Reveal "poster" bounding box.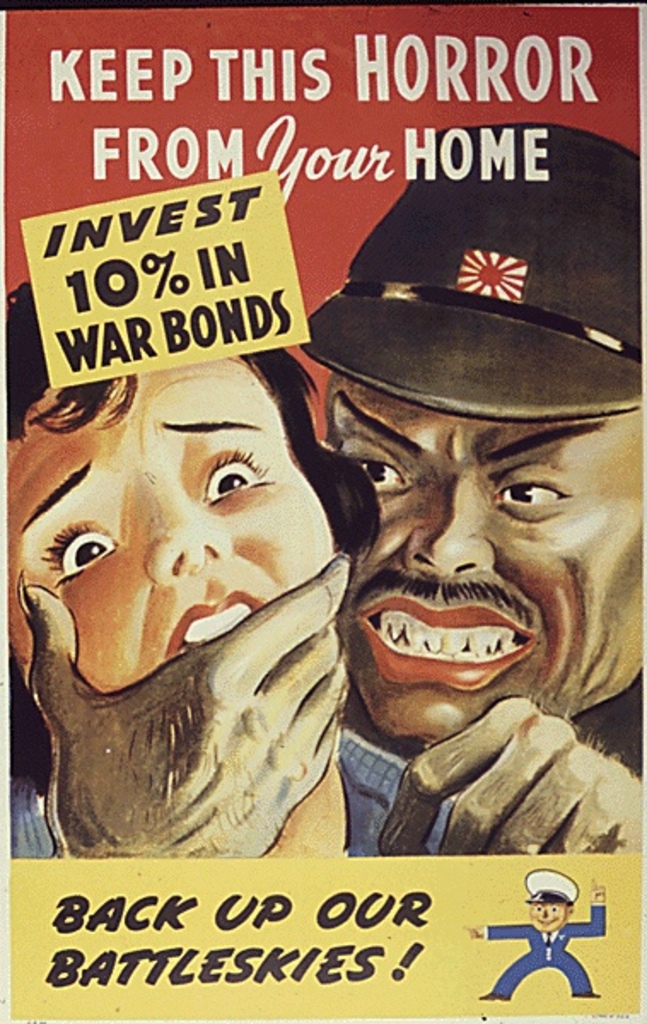
Revealed: l=15, t=9, r=645, b=1022.
